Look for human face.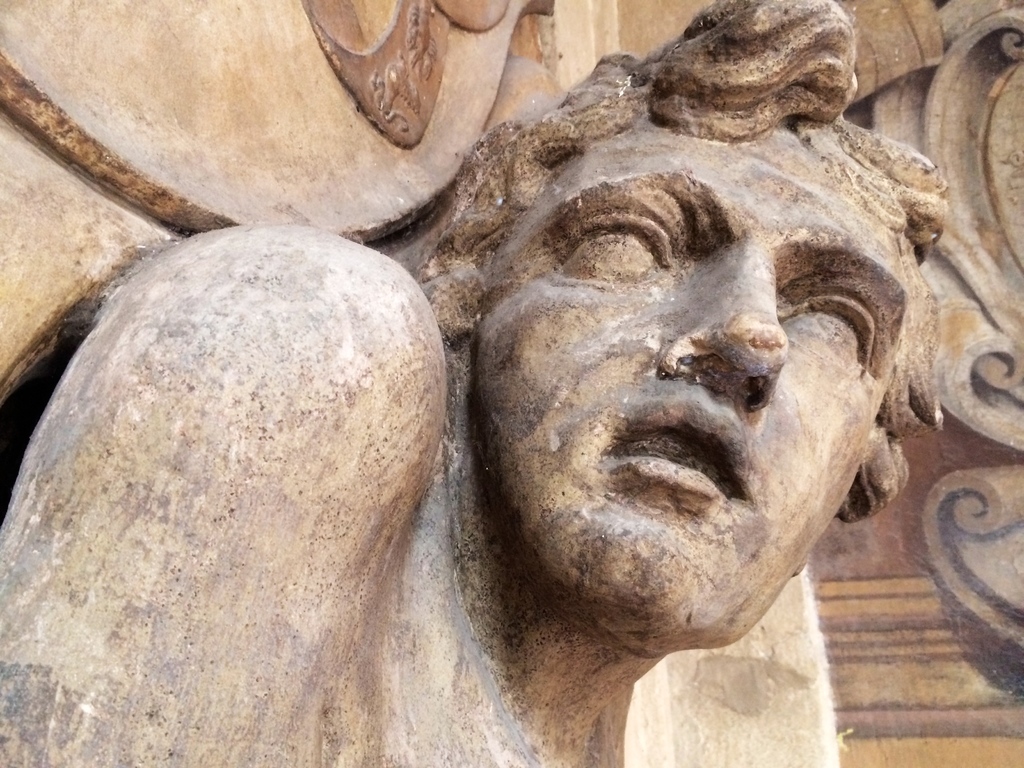
Found: bbox=[473, 122, 919, 642].
